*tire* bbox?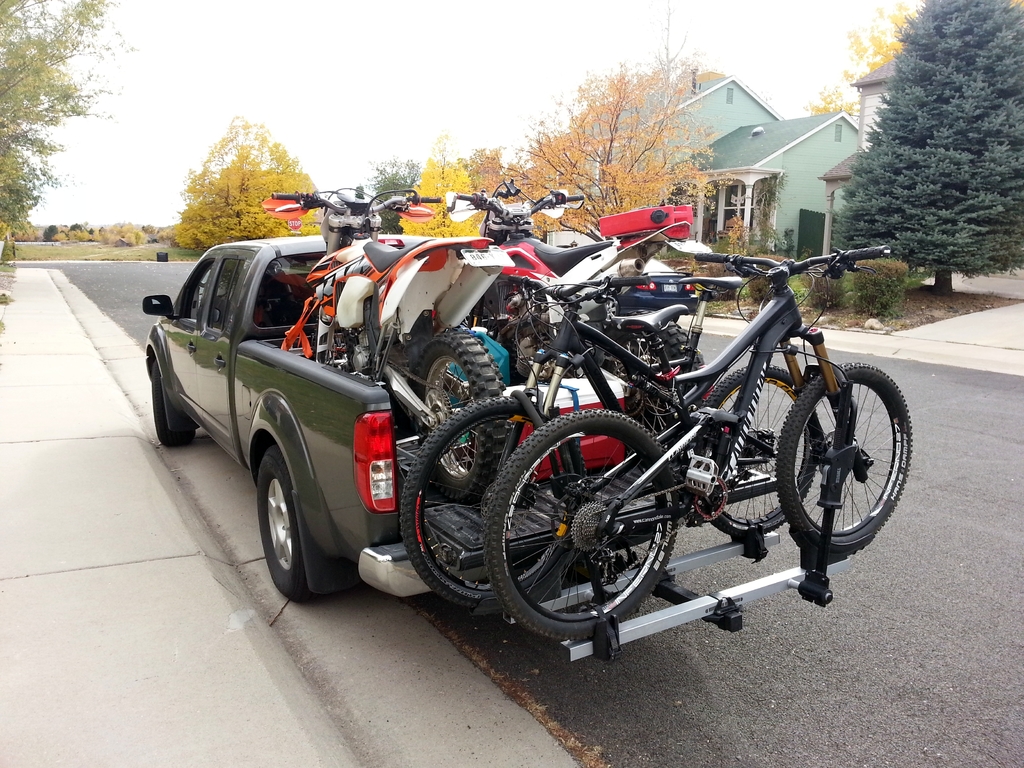
x1=402, y1=396, x2=586, y2=606
